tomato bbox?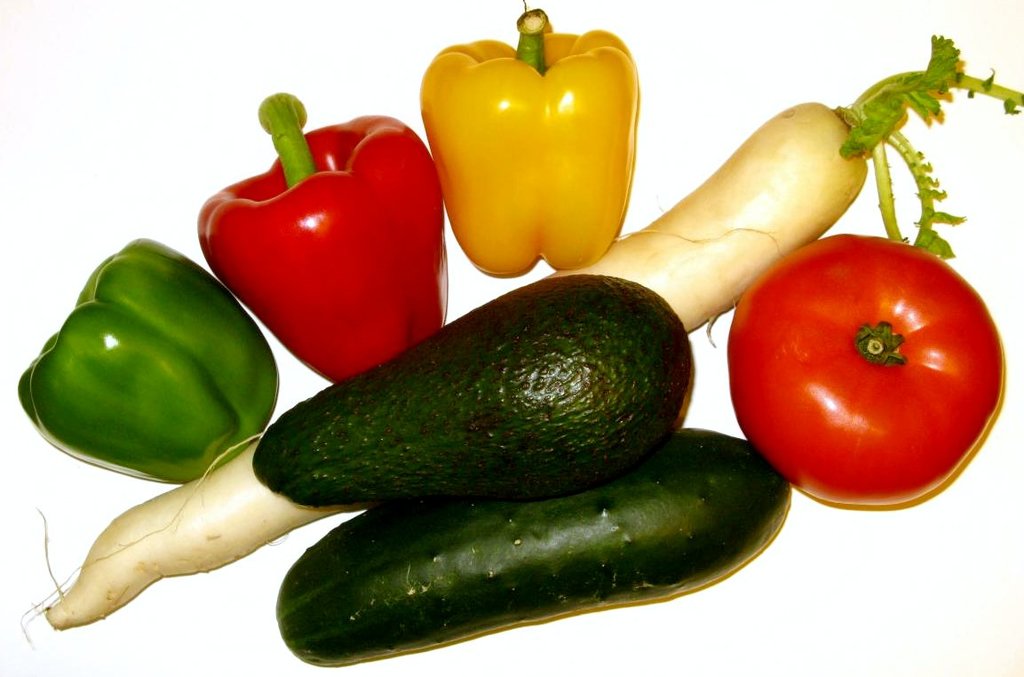
[x1=716, y1=227, x2=1004, y2=508]
